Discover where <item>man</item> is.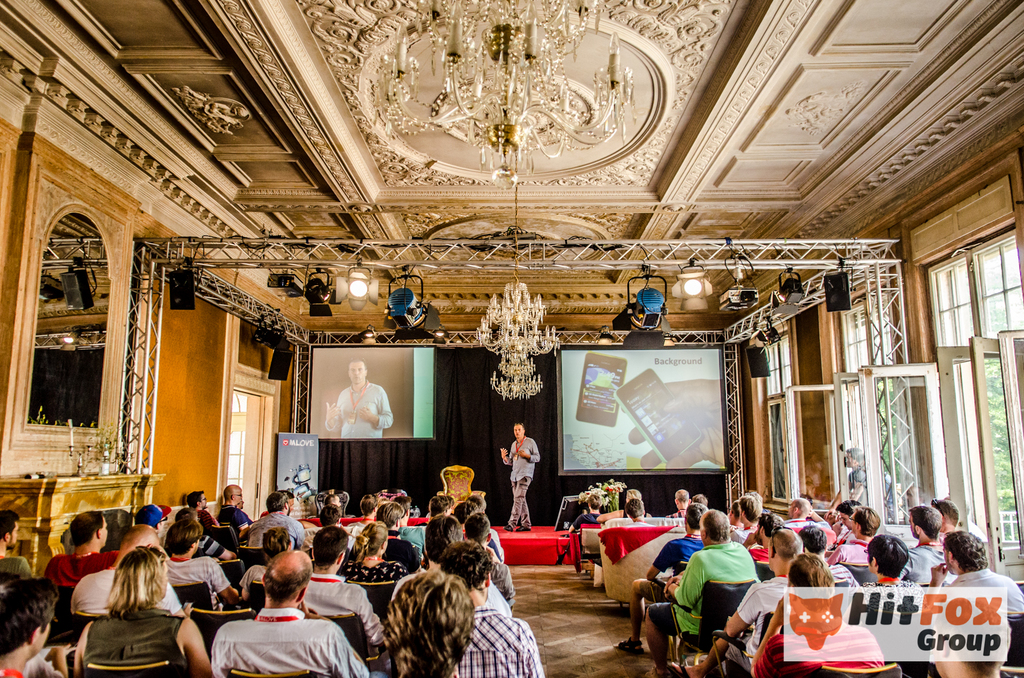
Discovered at region(198, 541, 339, 675).
